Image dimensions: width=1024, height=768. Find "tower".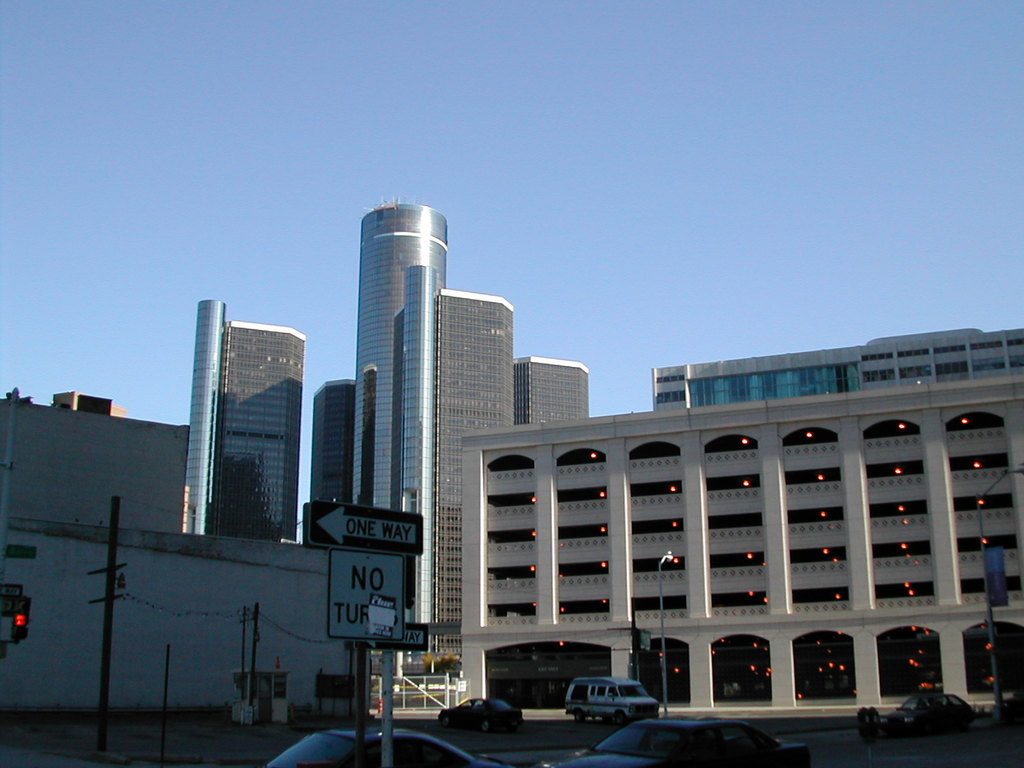
(430,303,511,610).
